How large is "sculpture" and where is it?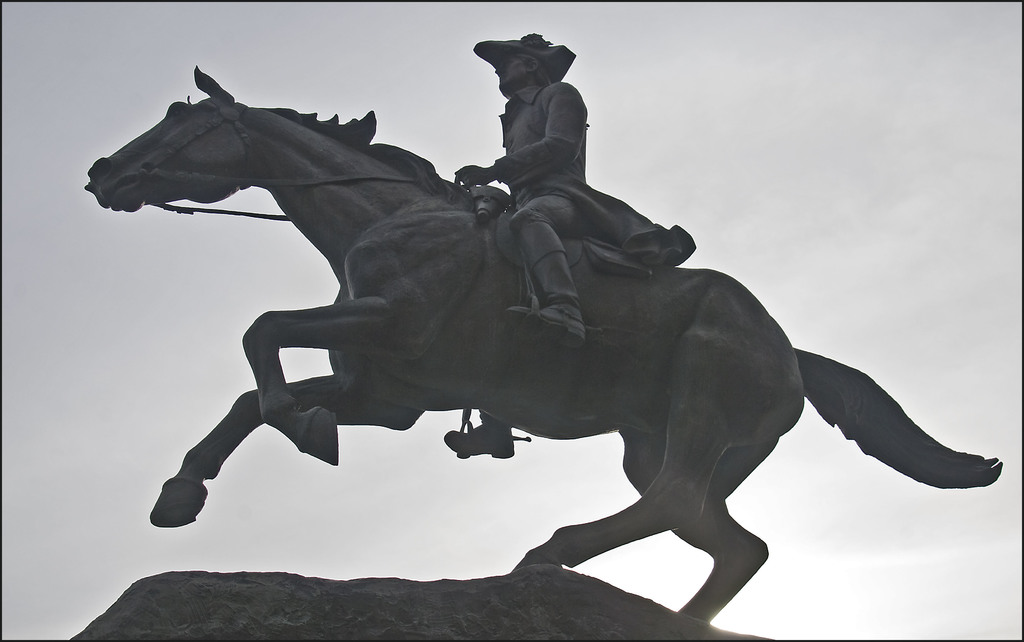
Bounding box: l=65, t=43, r=996, b=621.
